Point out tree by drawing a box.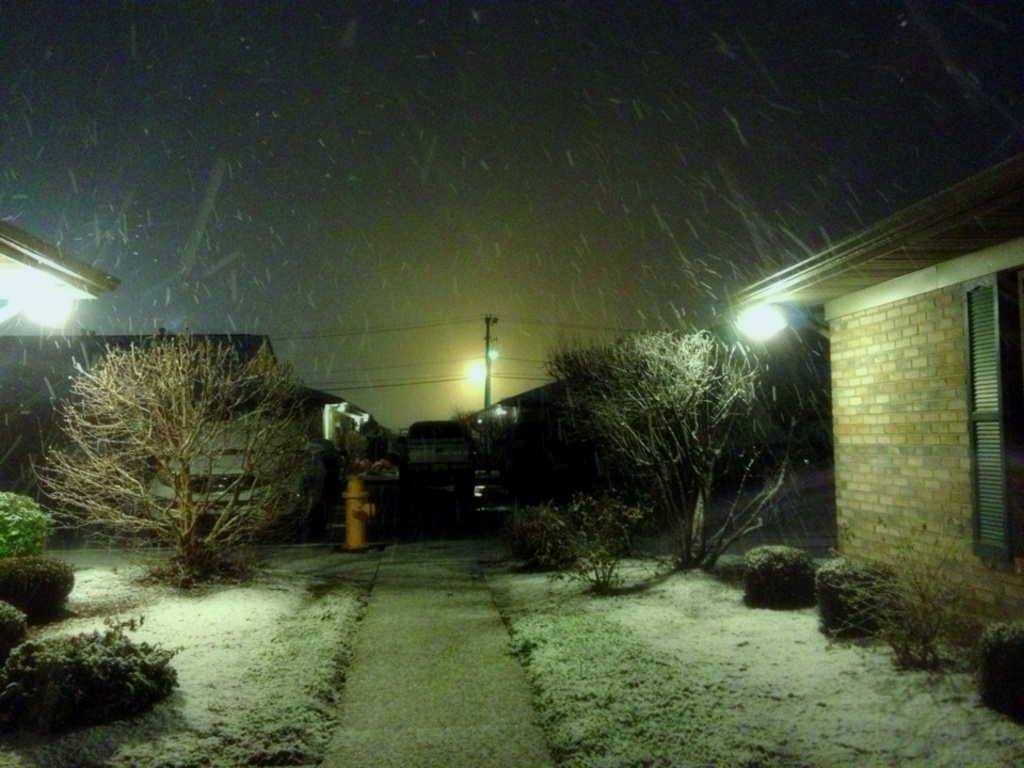
(x1=539, y1=323, x2=803, y2=591).
